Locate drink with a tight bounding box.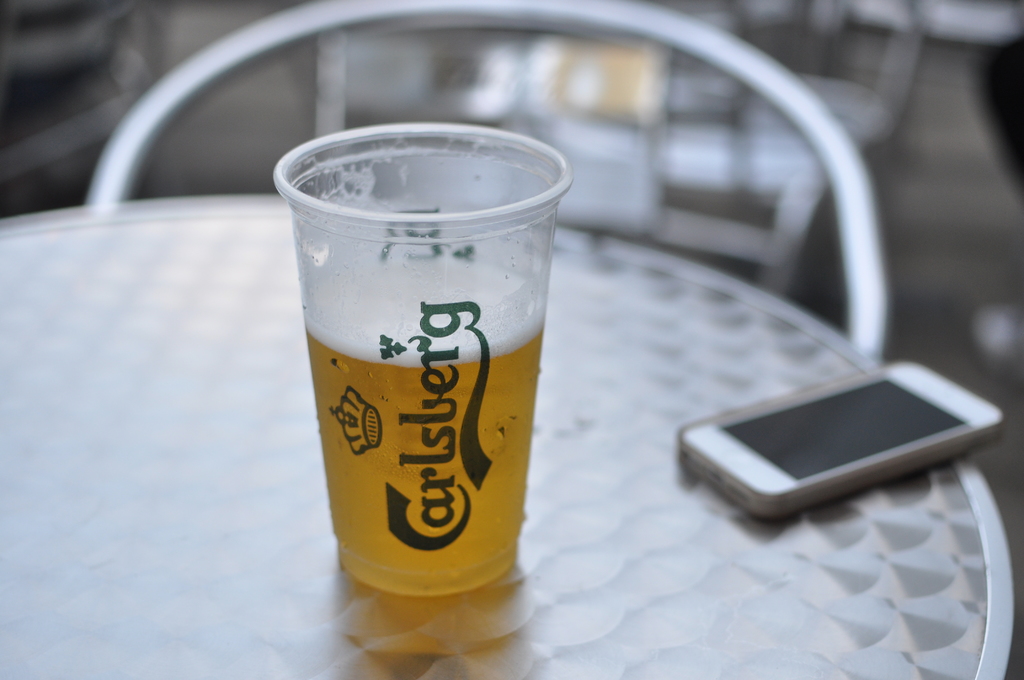
<bbox>287, 157, 568, 638</bbox>.
